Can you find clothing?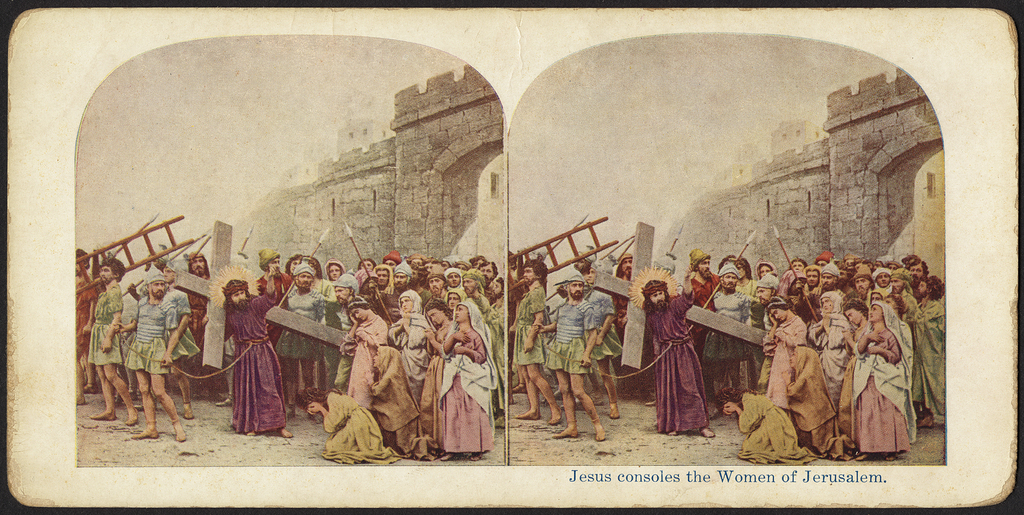
Yes, bounding box: bbox=(321, 390, 392, 462).
